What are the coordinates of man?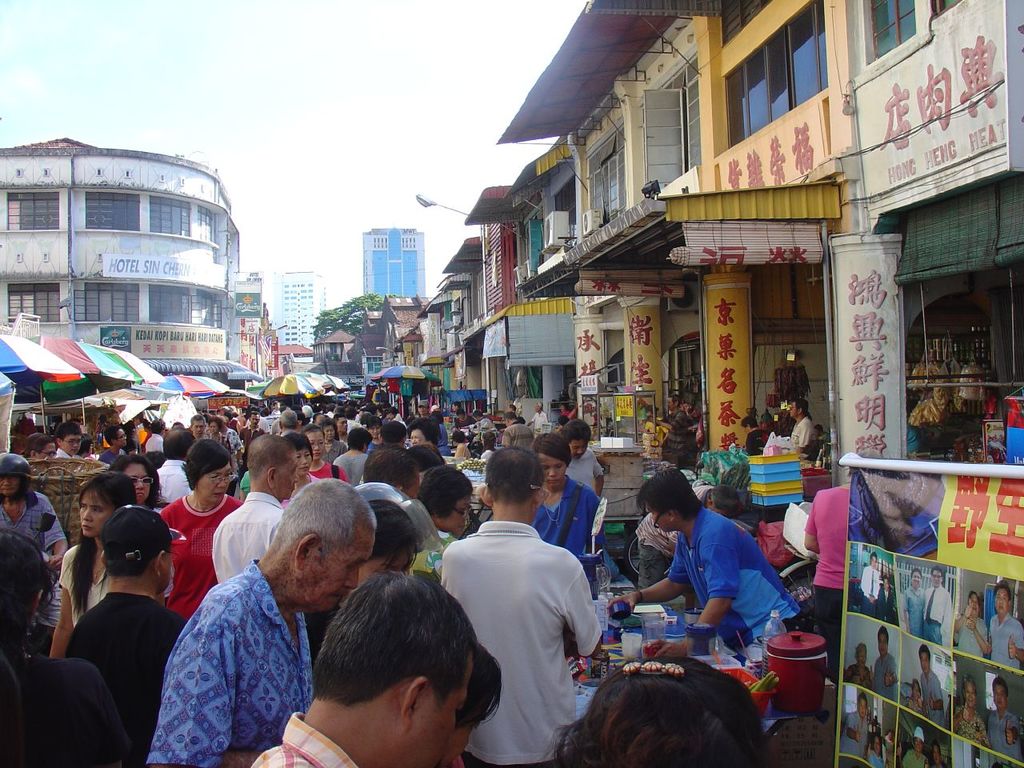
box=[985, 682, 1023, 758].
